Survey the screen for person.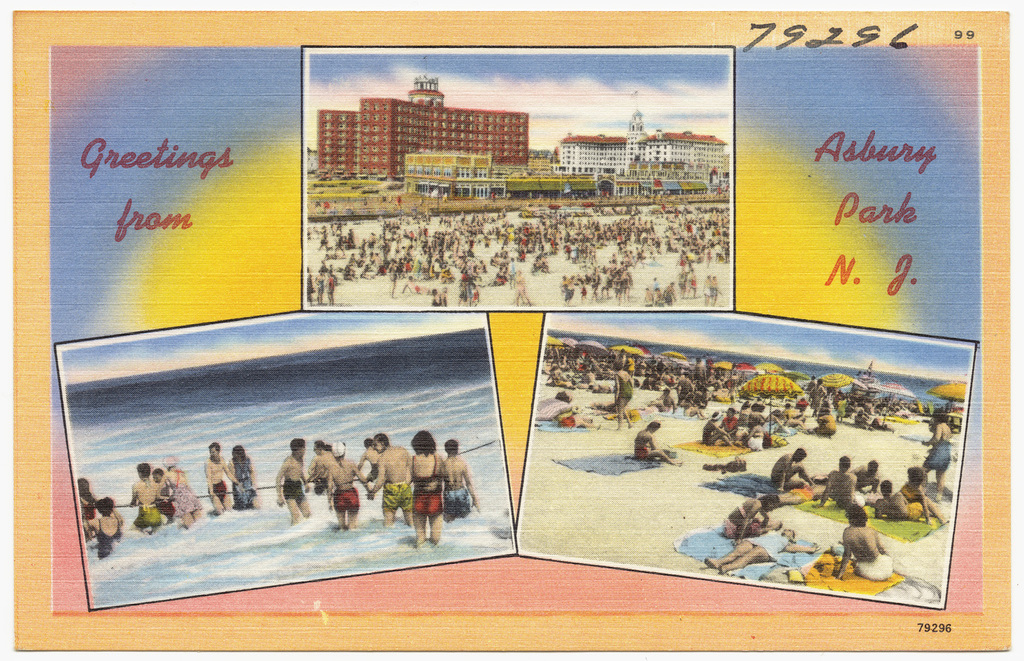
Survey found: 132:462:162:534.
